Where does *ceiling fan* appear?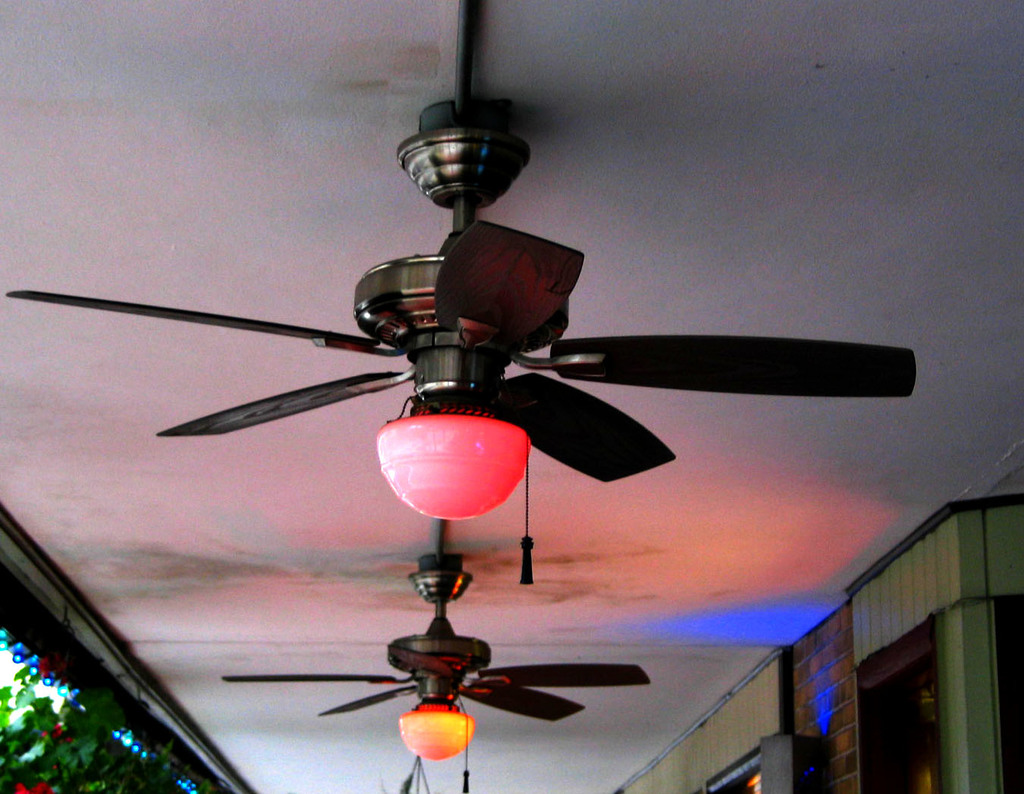
Appears at [50,68,843,555].
